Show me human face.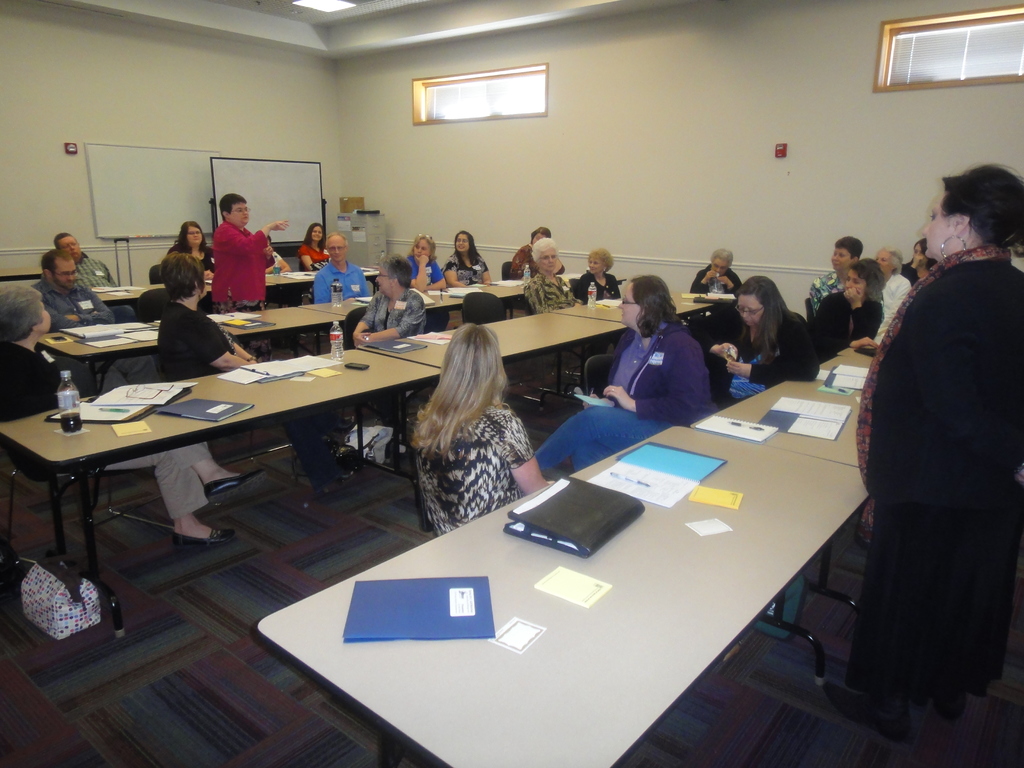
human face is here: 230 201 250 226.
